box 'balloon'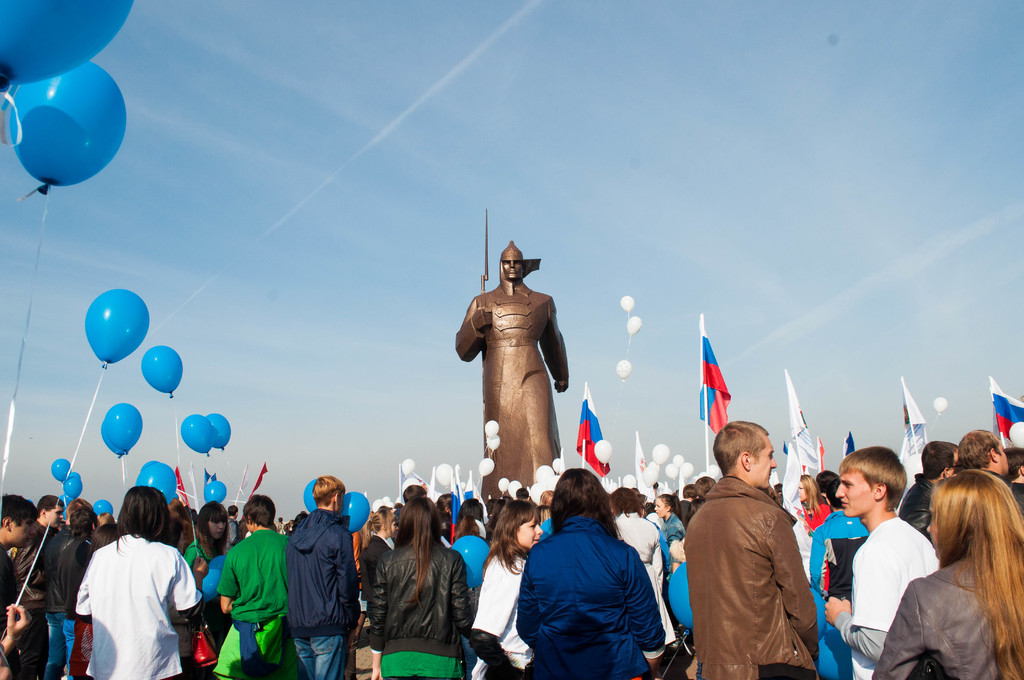
{"left": 384, "top": 500, "right": 392, "bottom": 509}
